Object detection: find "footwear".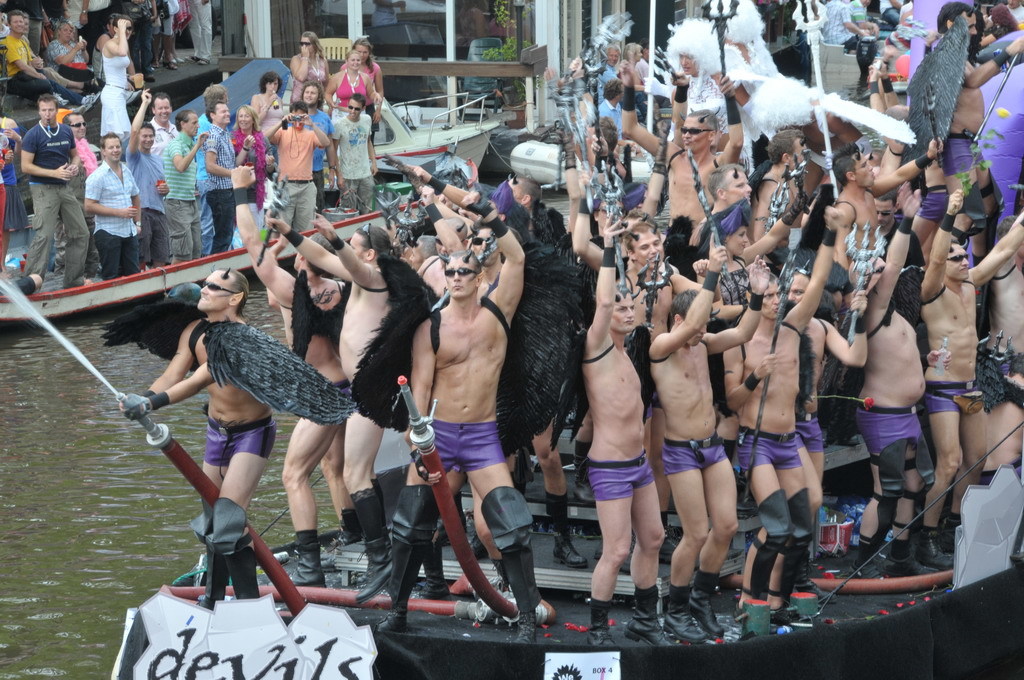
{"x1": 662, "y1": 529, "x2": 678, "y2": 563}.
